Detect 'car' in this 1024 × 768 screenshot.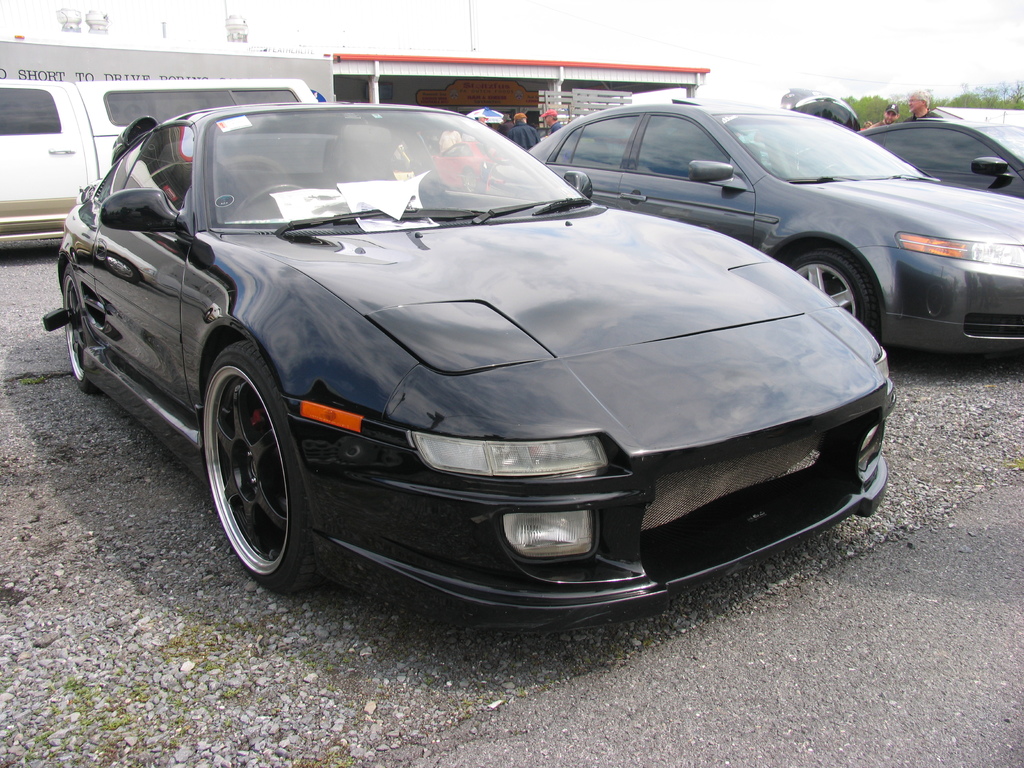
Detection: x1=0 y1=79 x2=337 y2=242.
